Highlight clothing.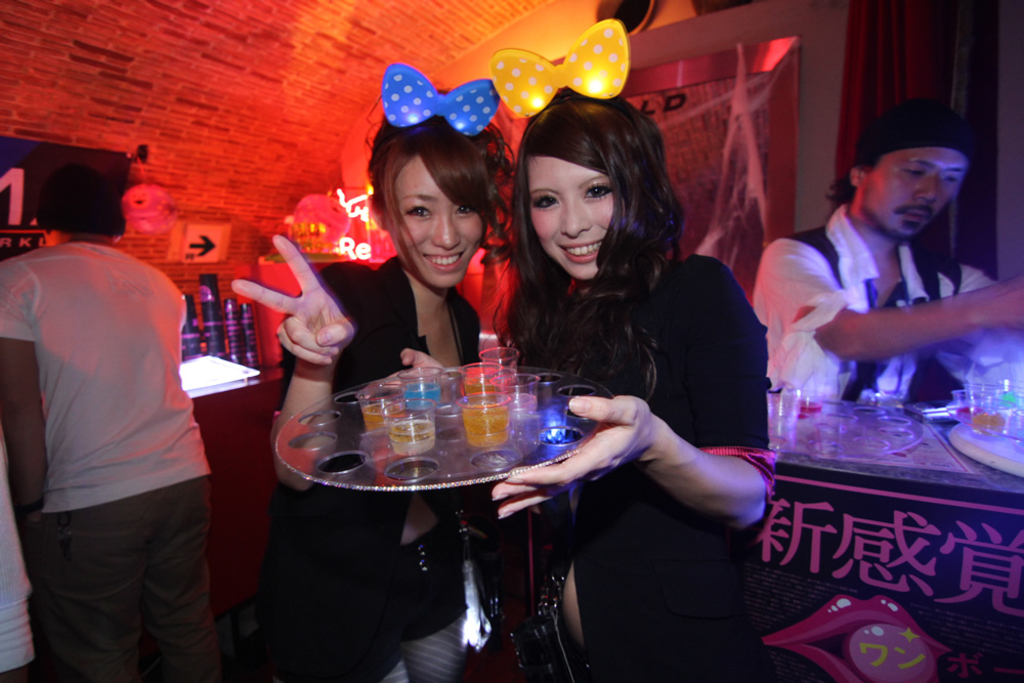
Highlighted region: bbox=(268, 247, 449, 682).
